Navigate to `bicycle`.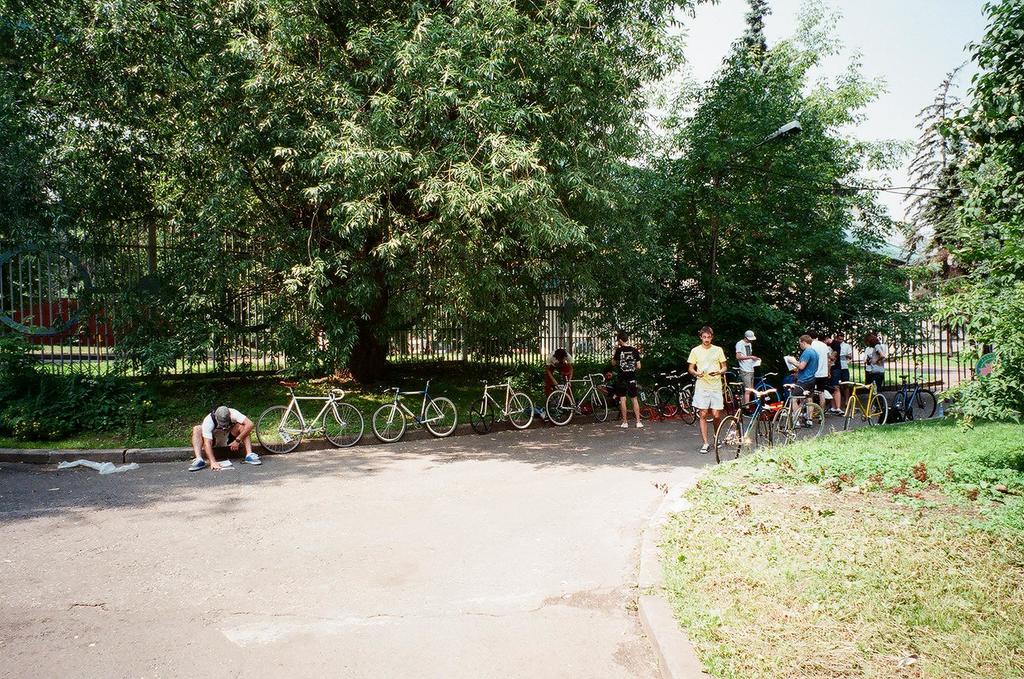
Navigation target: bbox(540, 371, 611, 432).
